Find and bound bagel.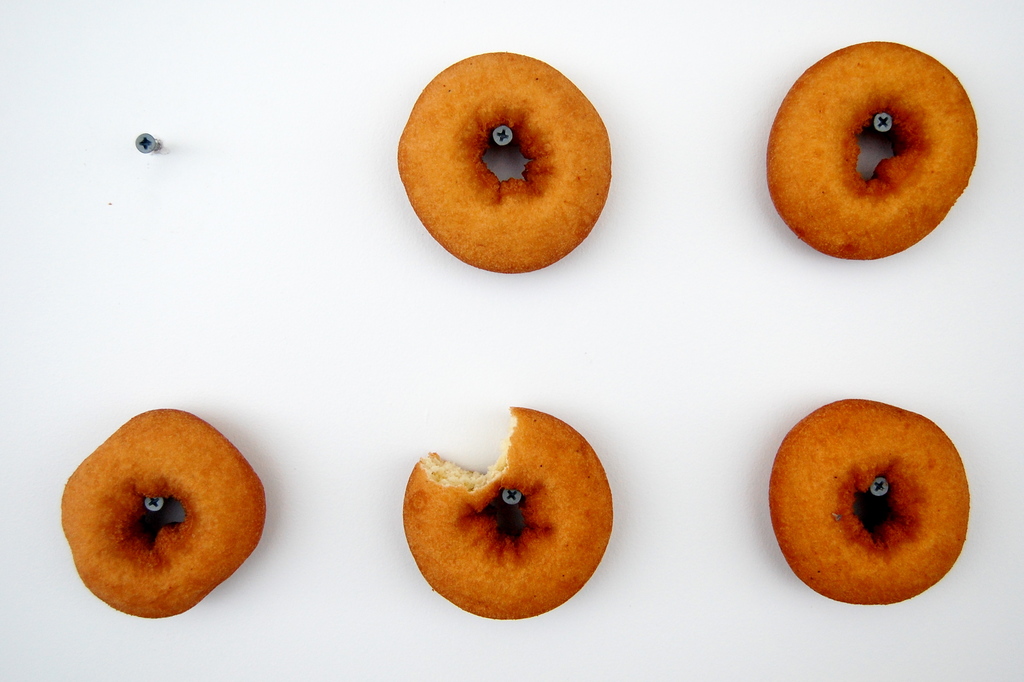
Bound: 54, 405, 268, 618.
